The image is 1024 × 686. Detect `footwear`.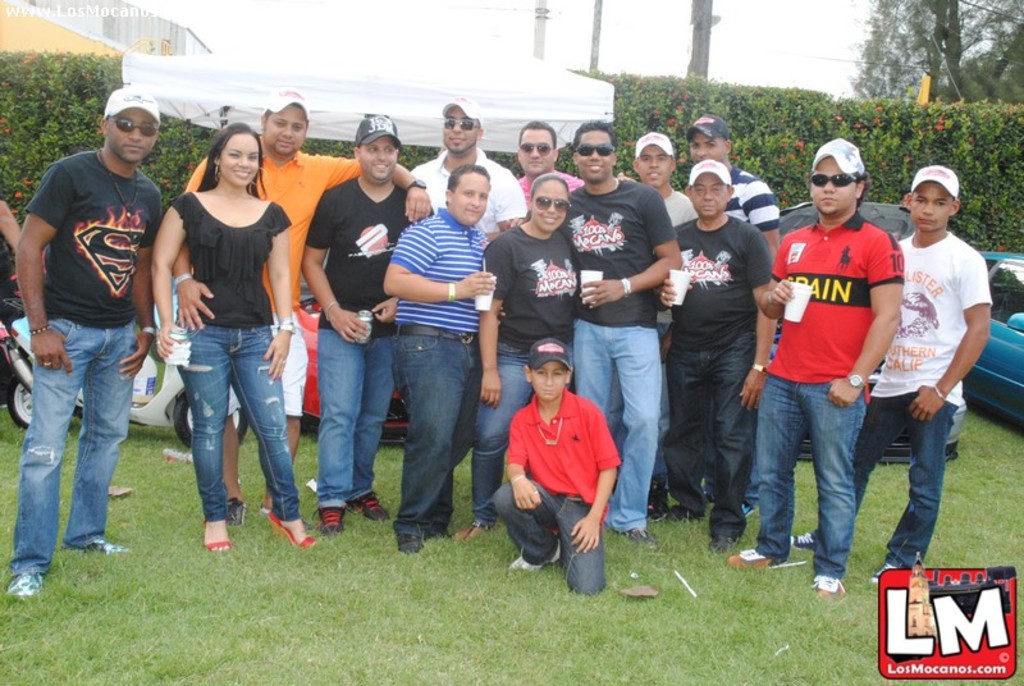
Detection: {"x1": 9, "y1": 571, "x2": 45, "y2": 602}.
